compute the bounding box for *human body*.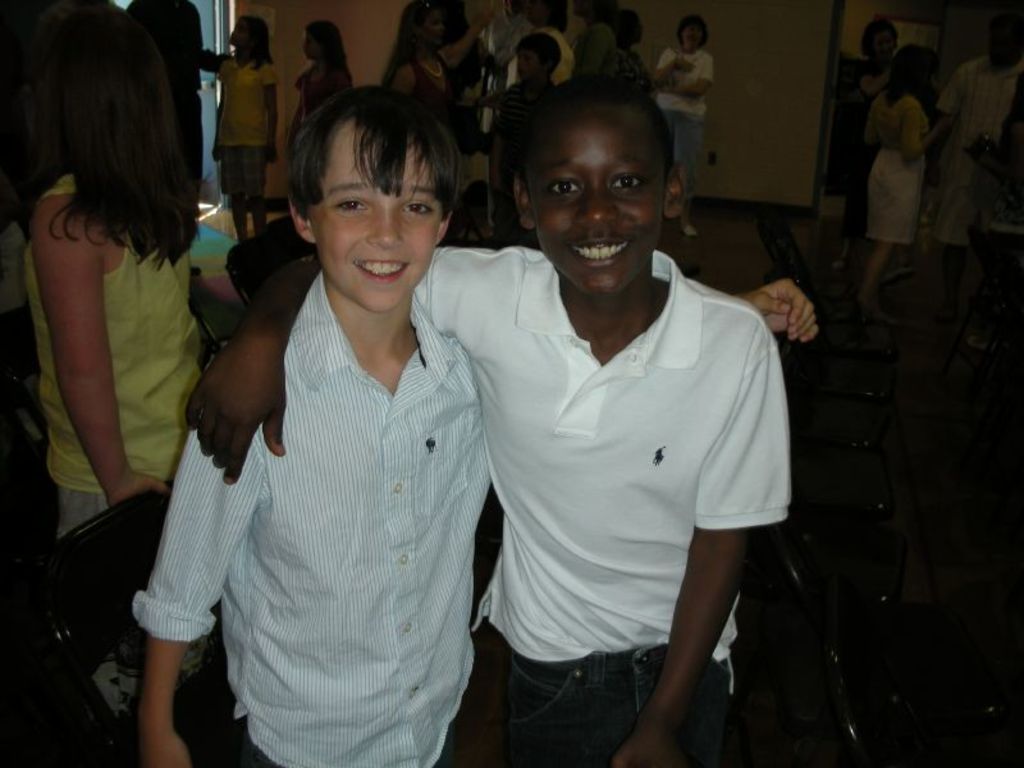
box(261, 17, 343, 136).
